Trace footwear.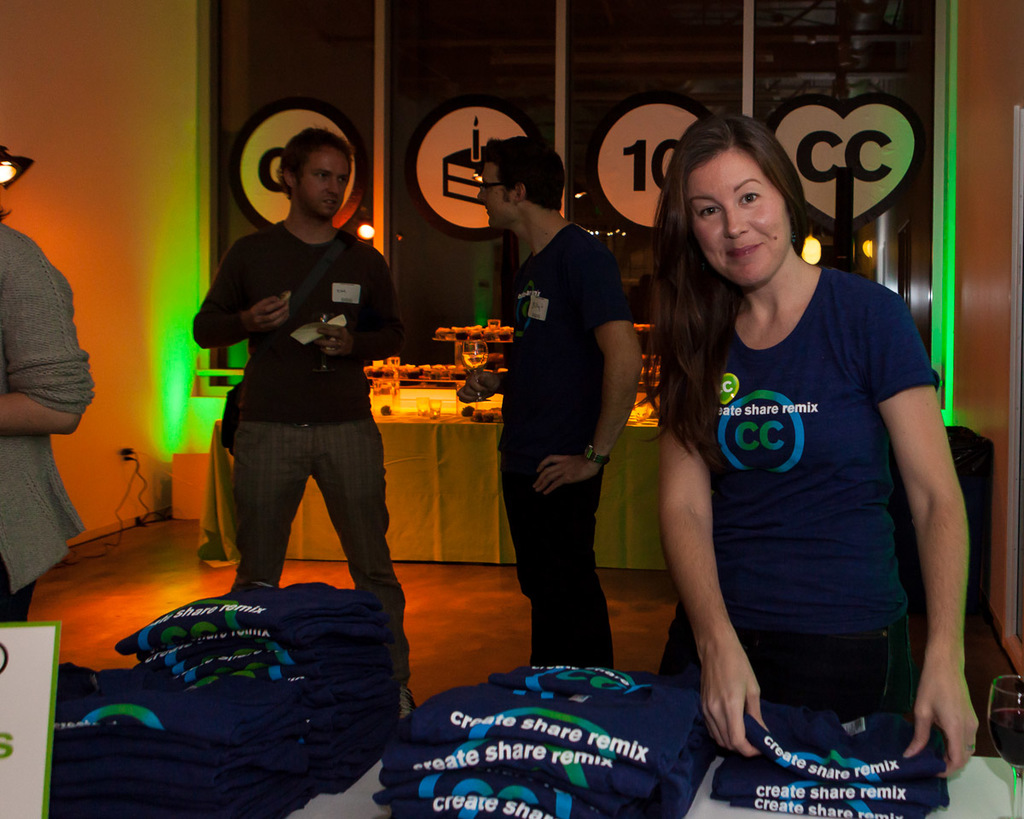
Traced to bbox(399, 688, 416, 715).
